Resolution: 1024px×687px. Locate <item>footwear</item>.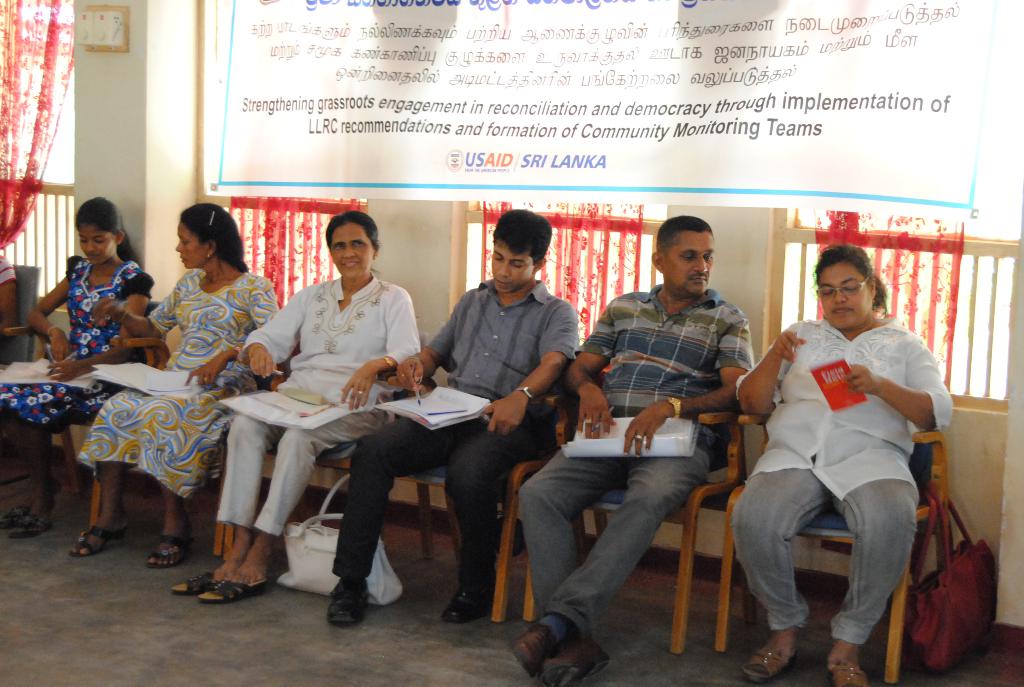
[x1=510, y1=623, x2=554, y2=675].
